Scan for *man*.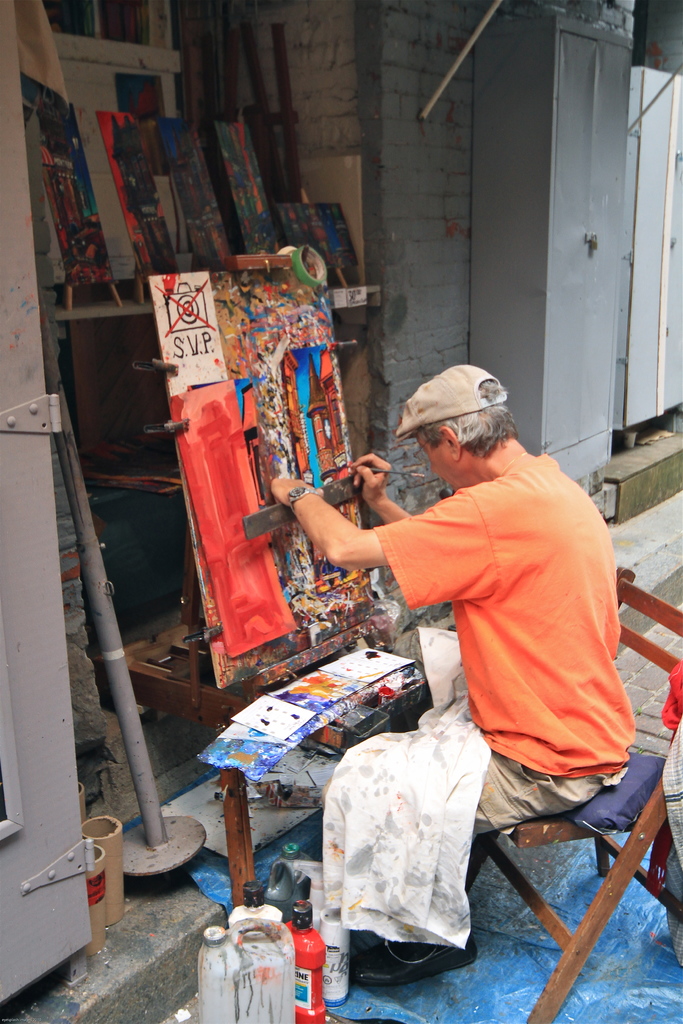
Scan result: {"x1": 245, "y1": 344, "x2": 636, "y2": 999}.
